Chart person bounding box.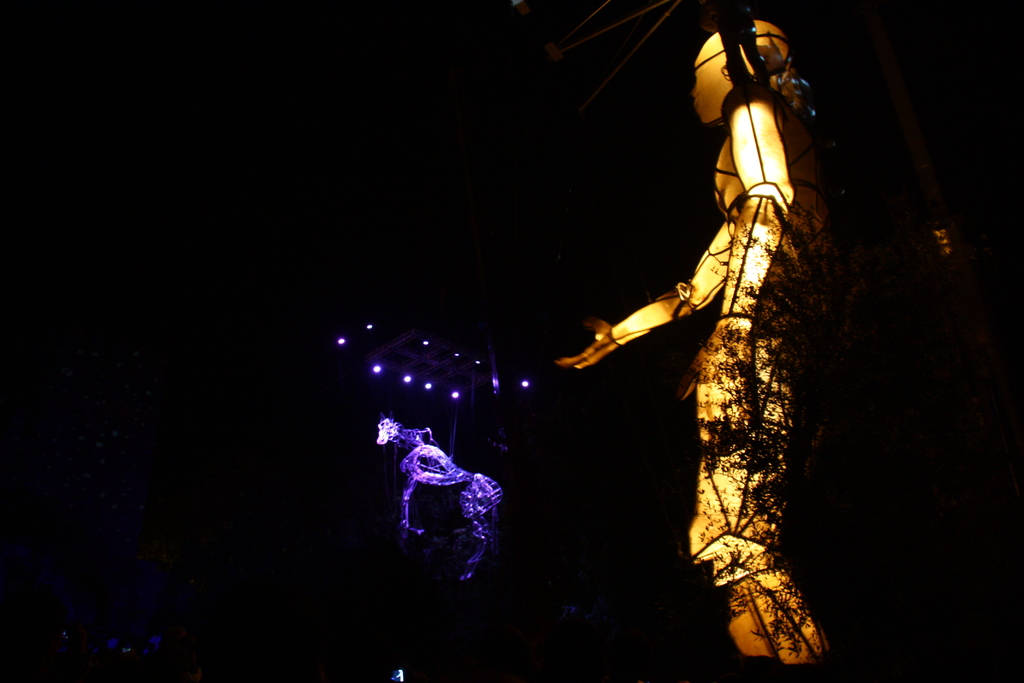
Charted: x1=518, y1=12, x2=868, y2=648.
